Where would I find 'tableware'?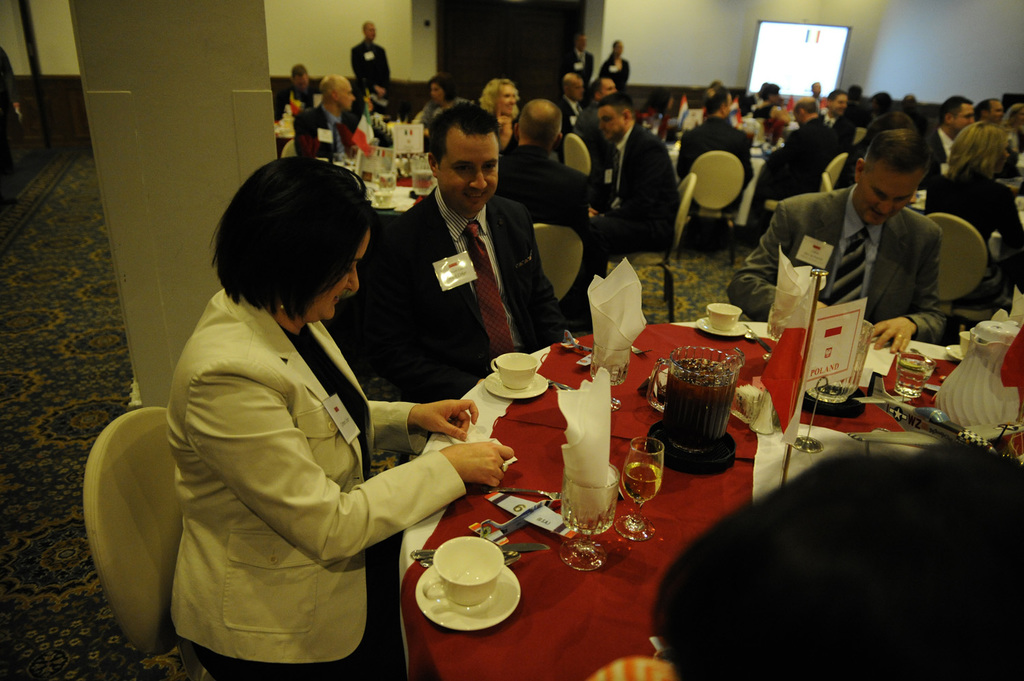
At (left=373, top=199, right=396, bottom=212).
